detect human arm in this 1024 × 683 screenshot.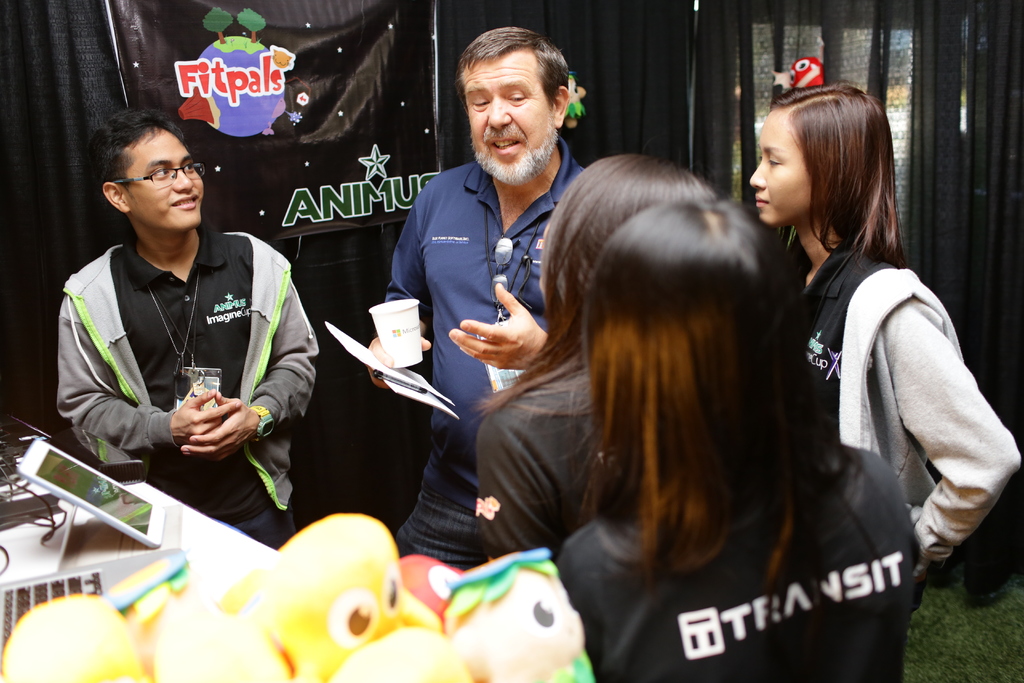
Detection: [left=58, top=315, right=240, bottom=457].
